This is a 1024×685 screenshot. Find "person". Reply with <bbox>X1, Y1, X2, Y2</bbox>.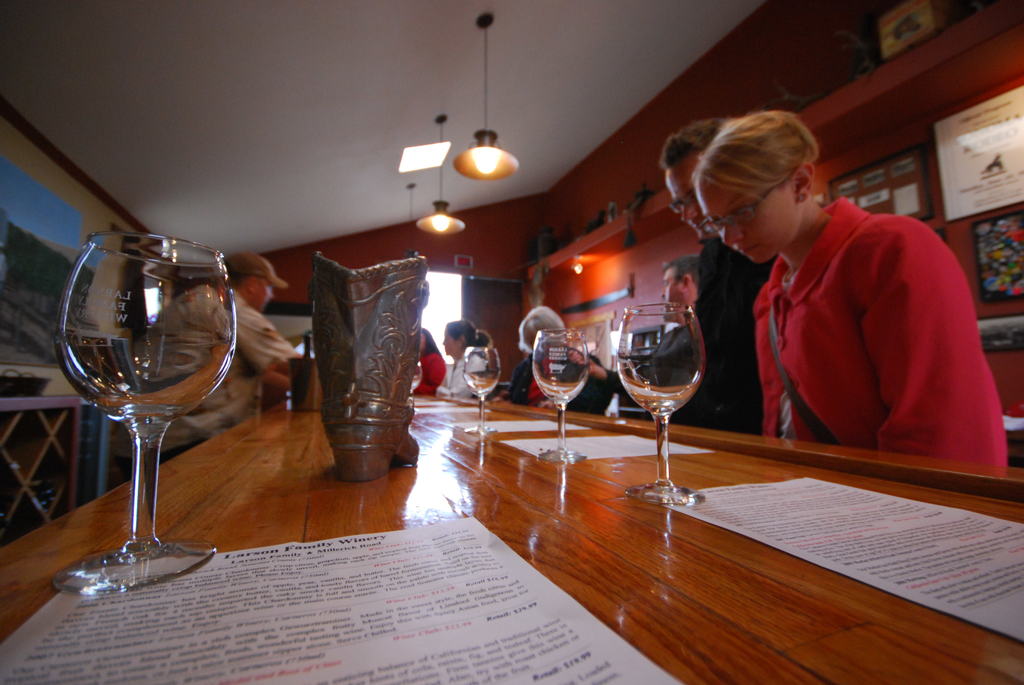
<bbox>438, 315, 495, 402</bbox>.
